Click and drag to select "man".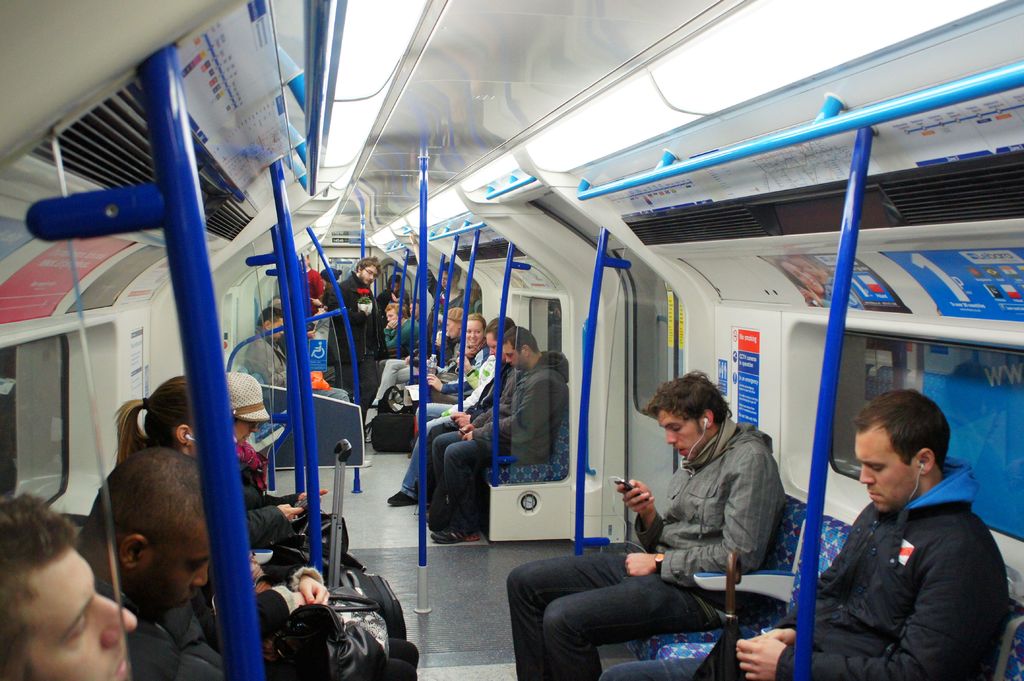
Selection: <box>323,252,384,396</box>.
